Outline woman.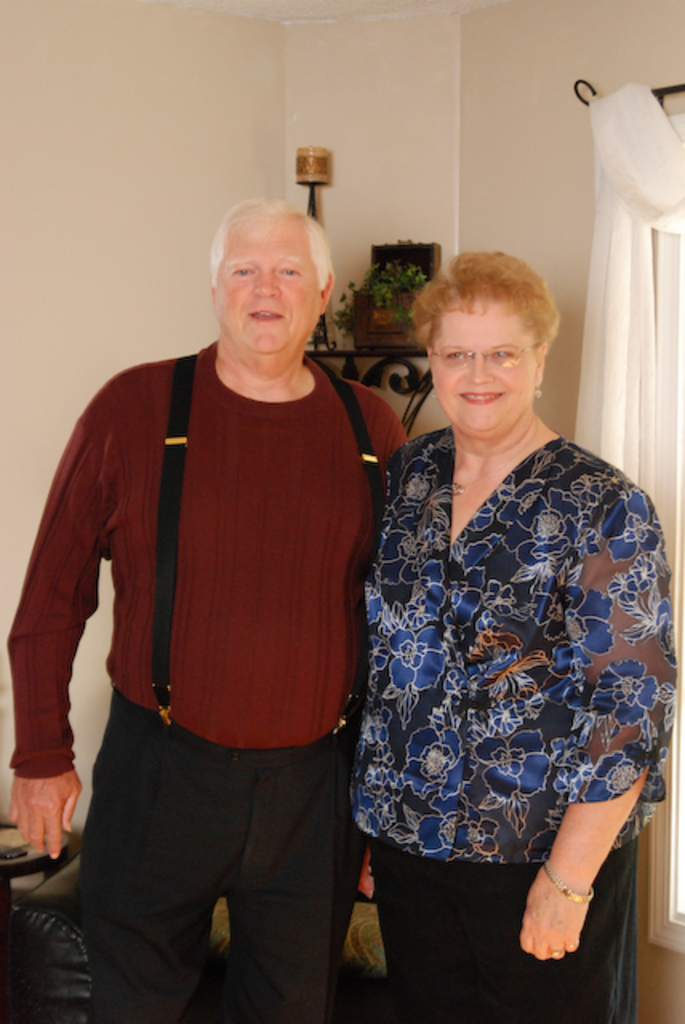
Outline: detection(338, 187, 645, 995).
